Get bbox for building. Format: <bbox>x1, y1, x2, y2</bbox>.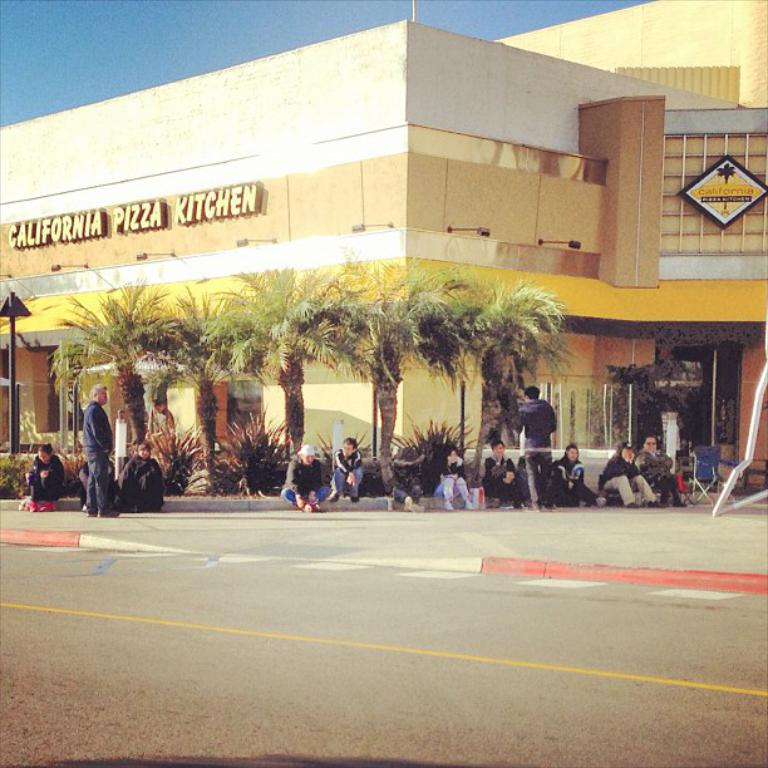
<bbox>0, 0, 767, 487</bbox>.
